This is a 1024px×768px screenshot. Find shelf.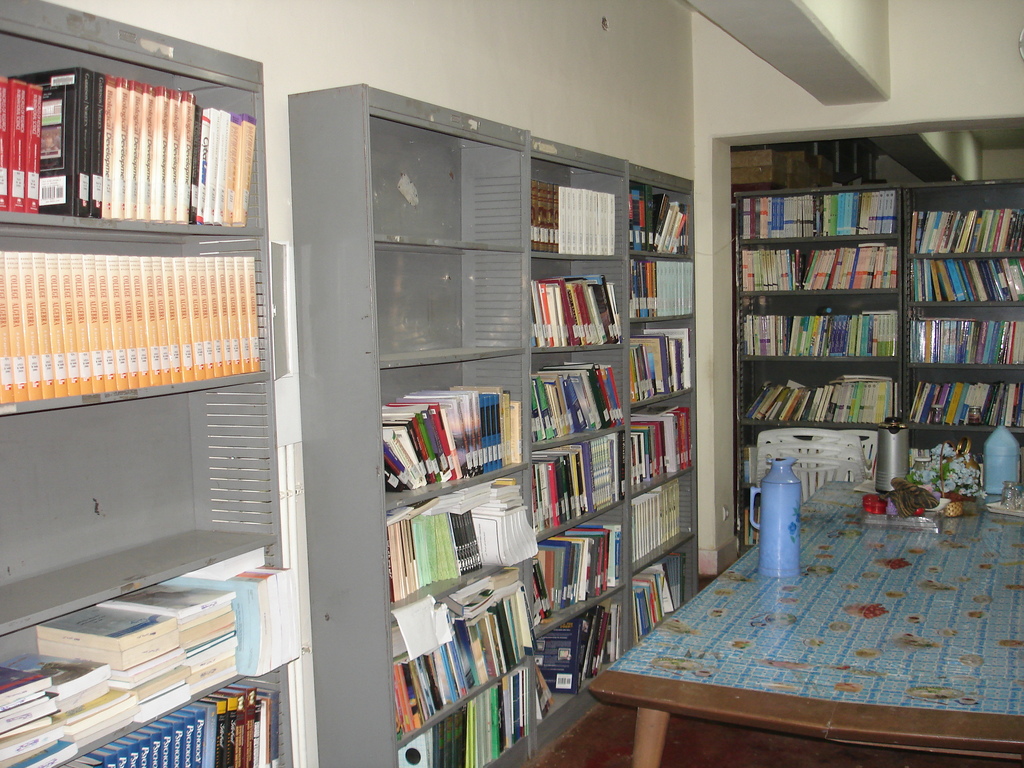
Bounding box: [237,118,759,759].
